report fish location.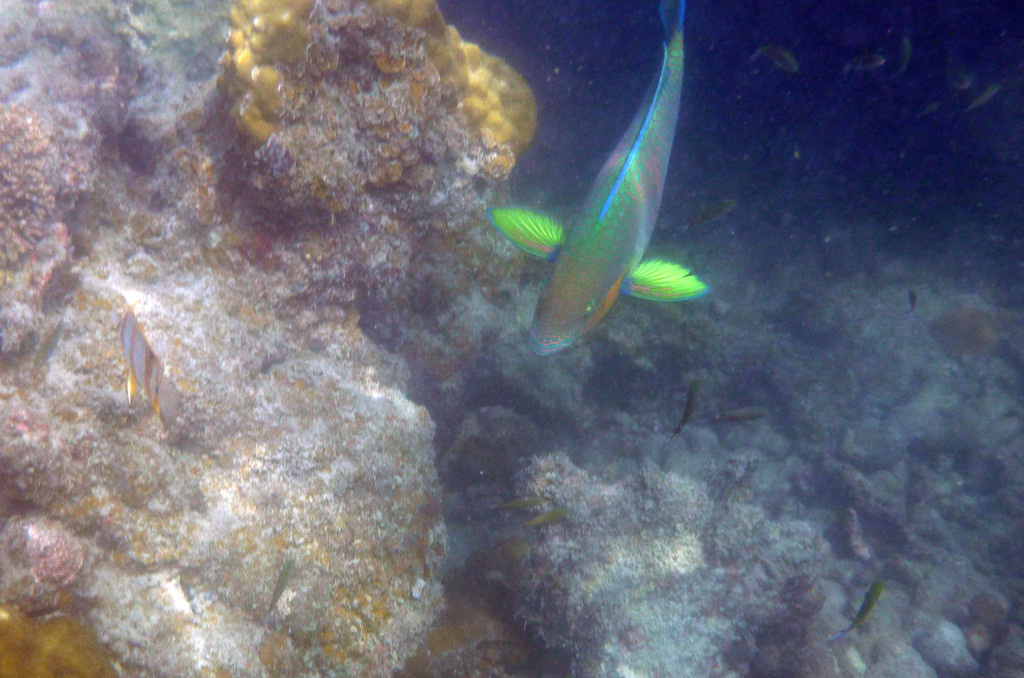
Report: x1=671, y1=380, x2=699, y2=435.
